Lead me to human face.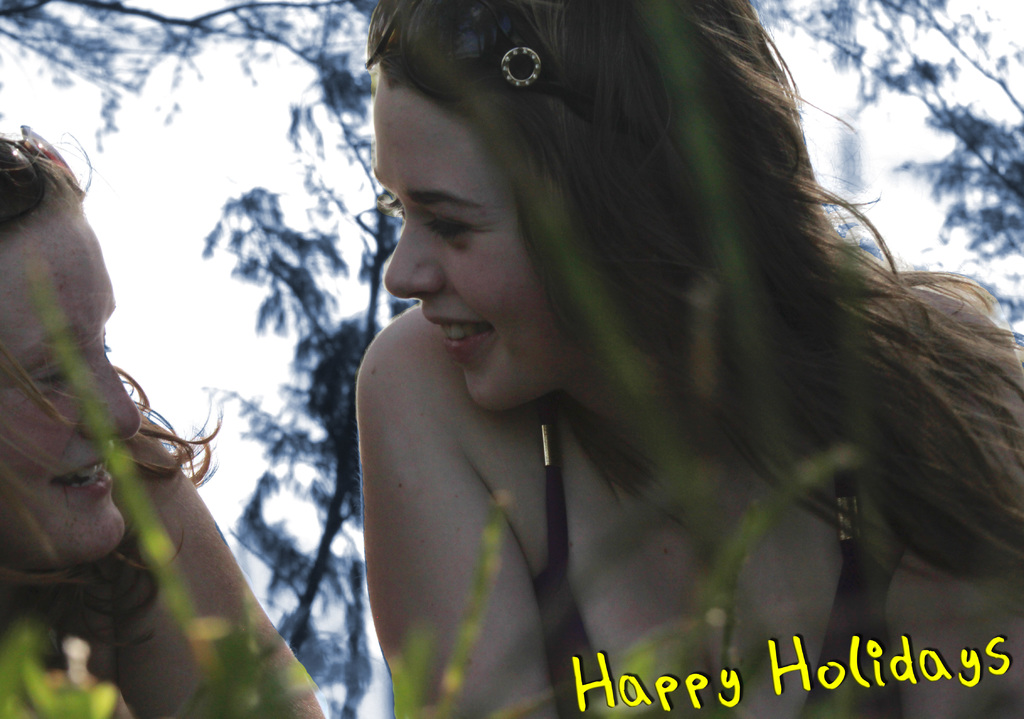
Lead to (0,208,141,569).
